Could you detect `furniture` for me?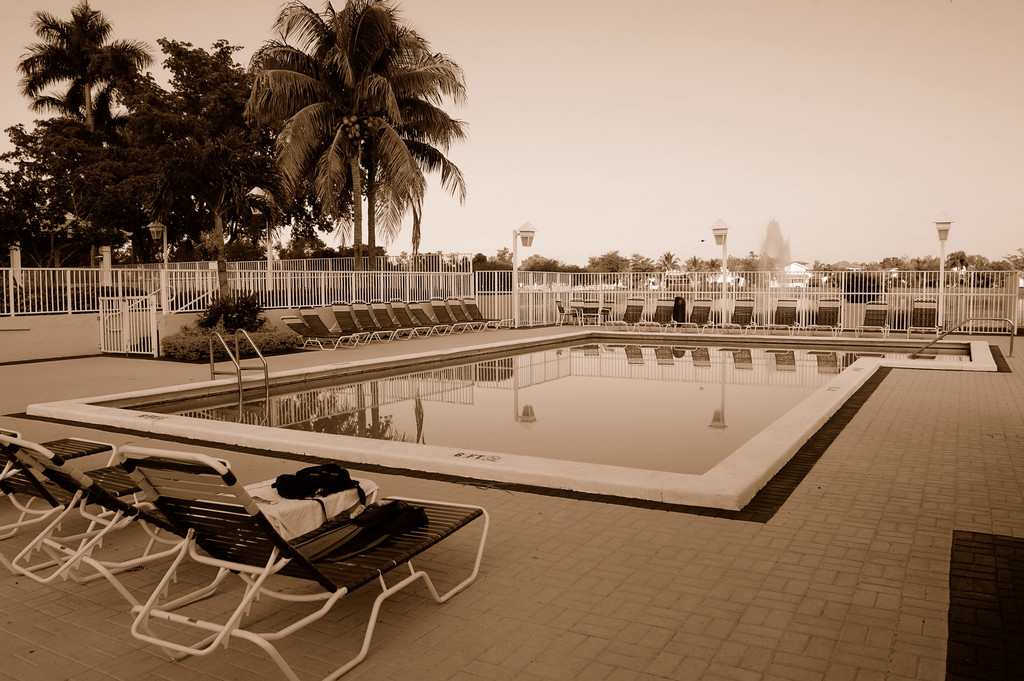
Detection result: x1=901 y1=300 x2=939 y2=341.
